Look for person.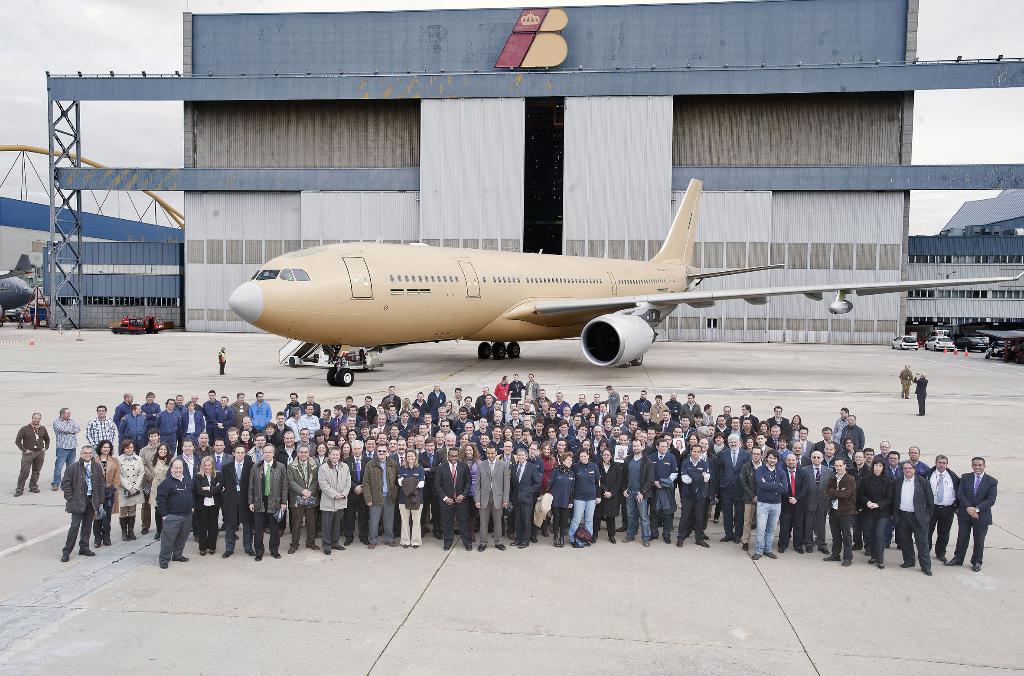
Found: x1=344 y1=440 x2=371 y2=545.
